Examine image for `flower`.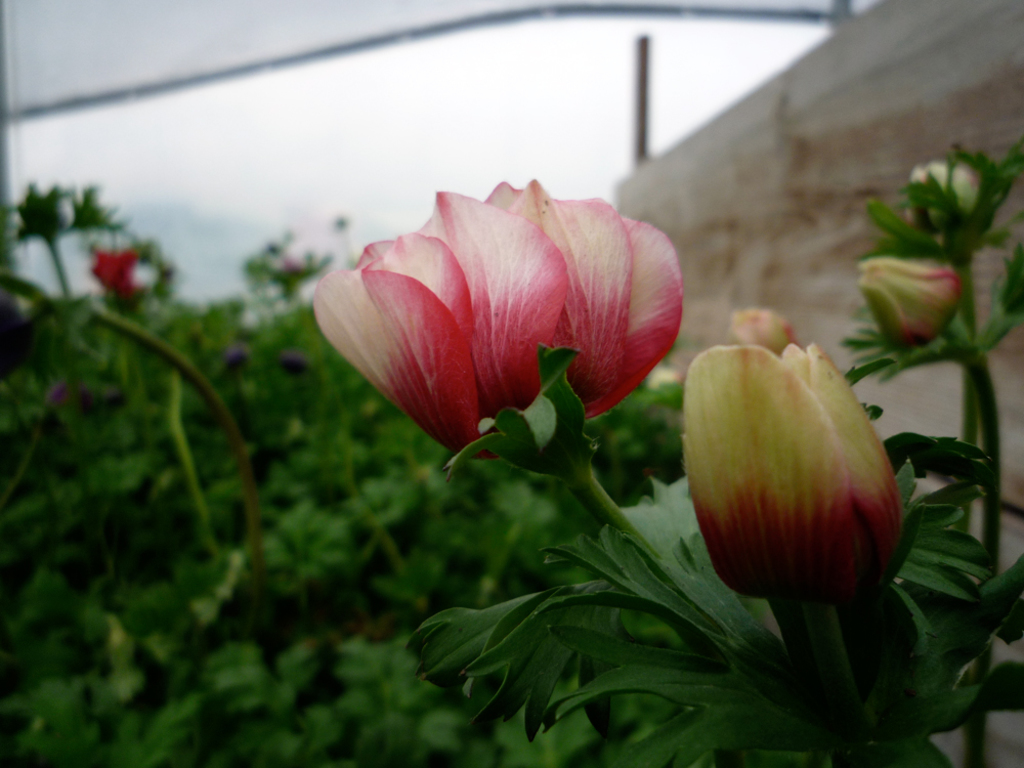
Examination result: l=903, t=163, r=979, b=239.
